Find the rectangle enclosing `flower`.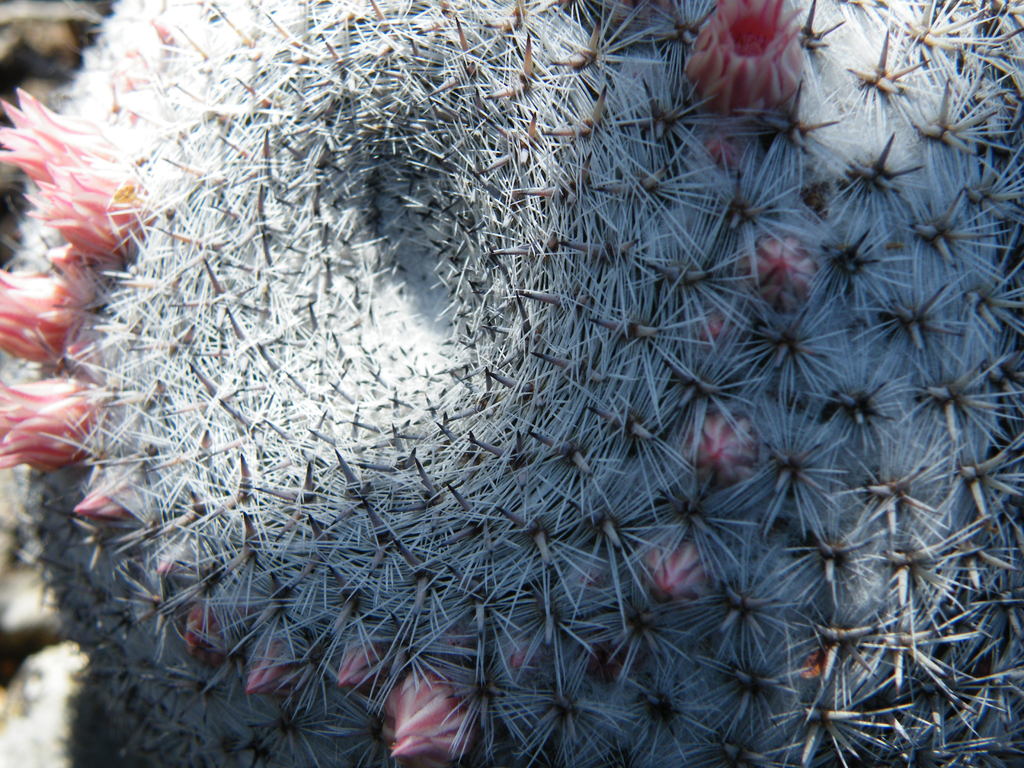
33 164 144 257.
